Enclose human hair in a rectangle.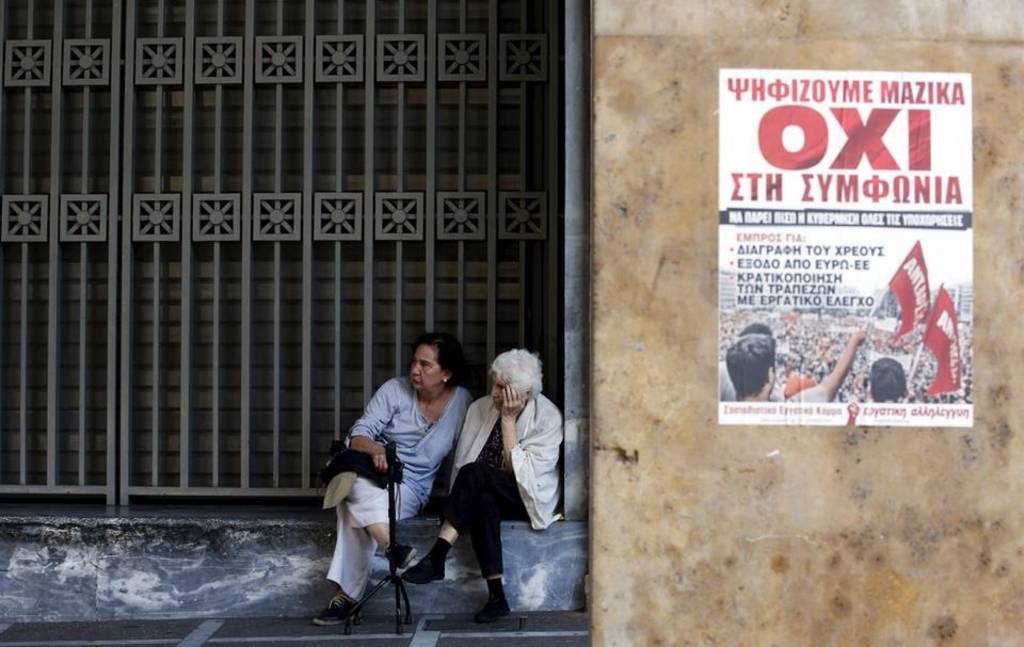
l=486, t=352, r=549, b=404.
